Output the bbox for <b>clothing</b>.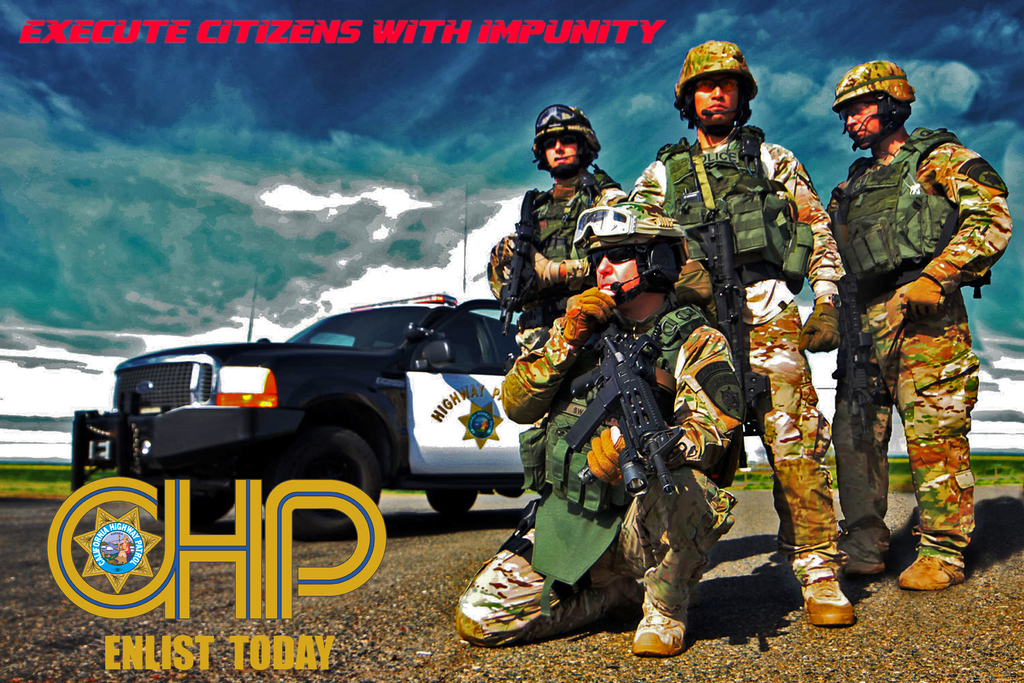
808/89/1010/585.
